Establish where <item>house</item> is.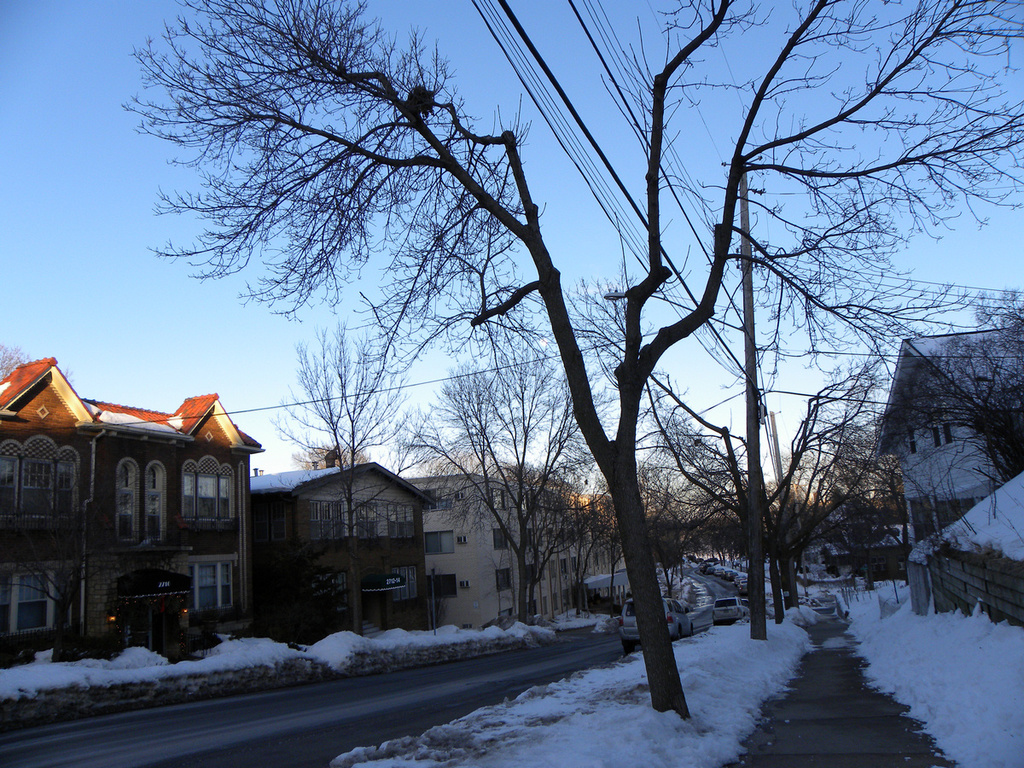
Established at left=13, top=355, right=295, bottom=659.
